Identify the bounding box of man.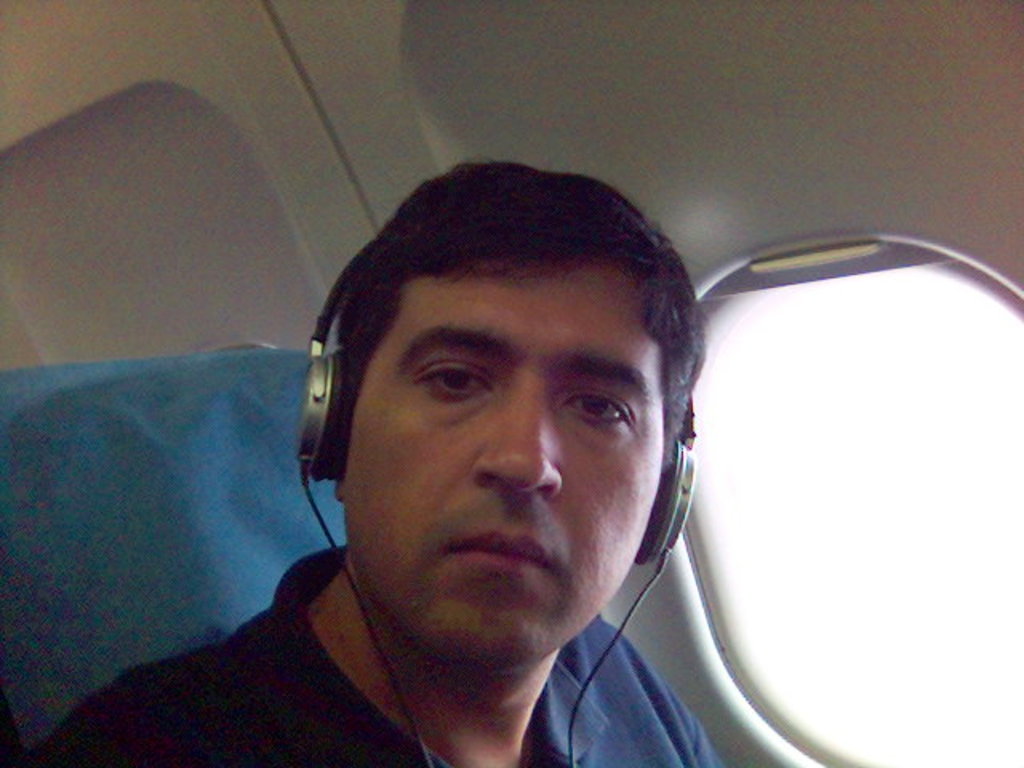
66,277,760,752.
